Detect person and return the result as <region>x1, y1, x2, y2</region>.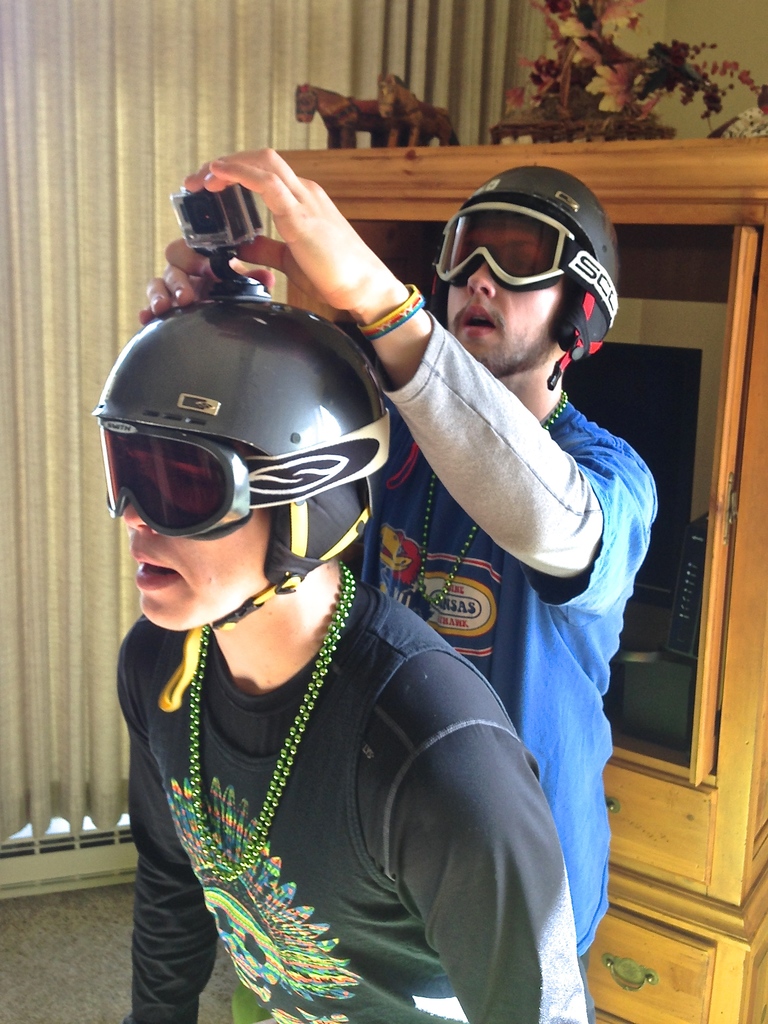
<region>115, 292, 591, 1023</region>.
